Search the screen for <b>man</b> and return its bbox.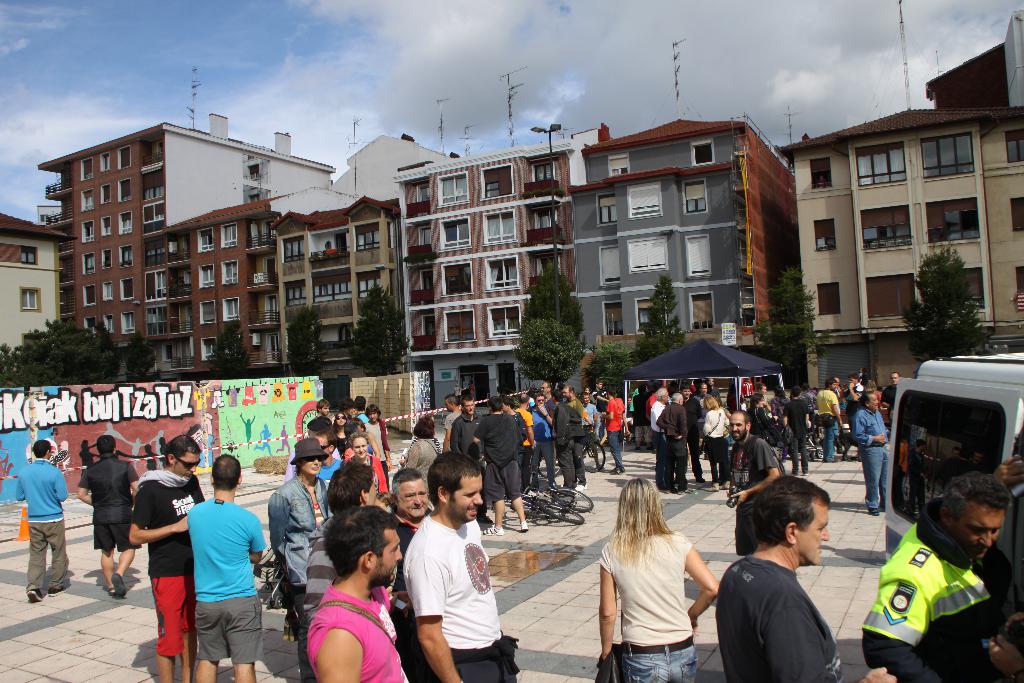
Found: box=[131, 435, 206, 682].
